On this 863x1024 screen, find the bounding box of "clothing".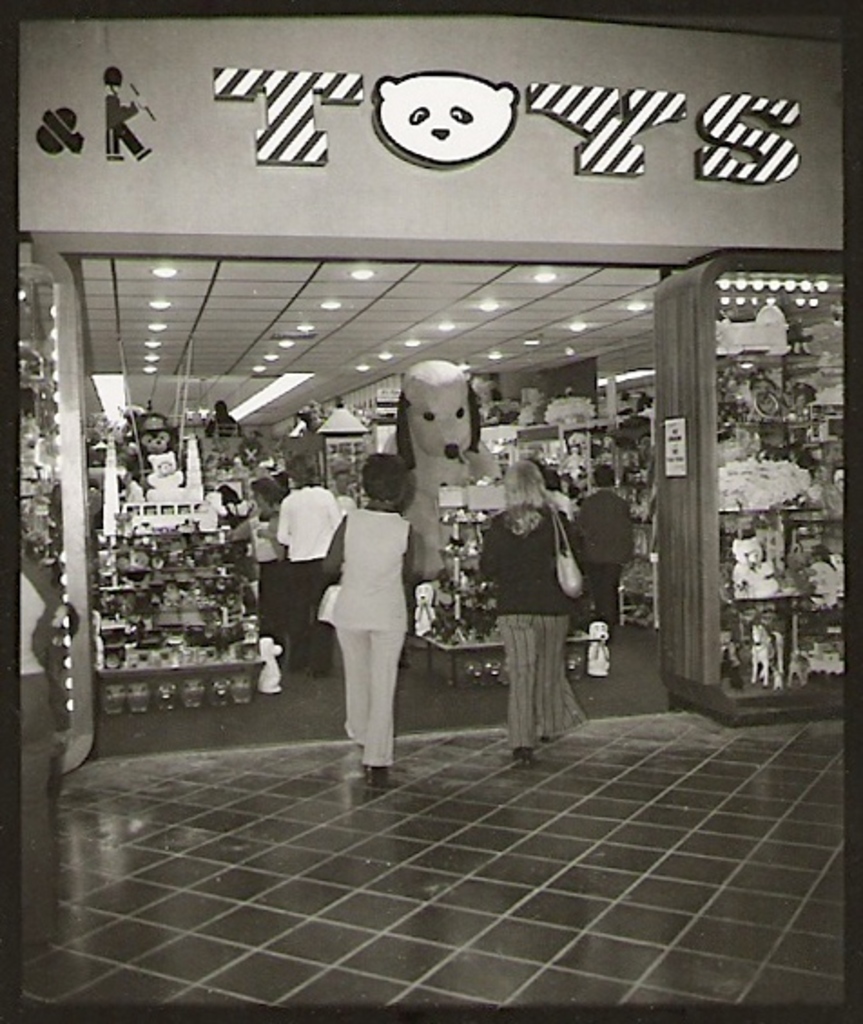
Bounding box: bbox=[486, 439, 609, 745].
